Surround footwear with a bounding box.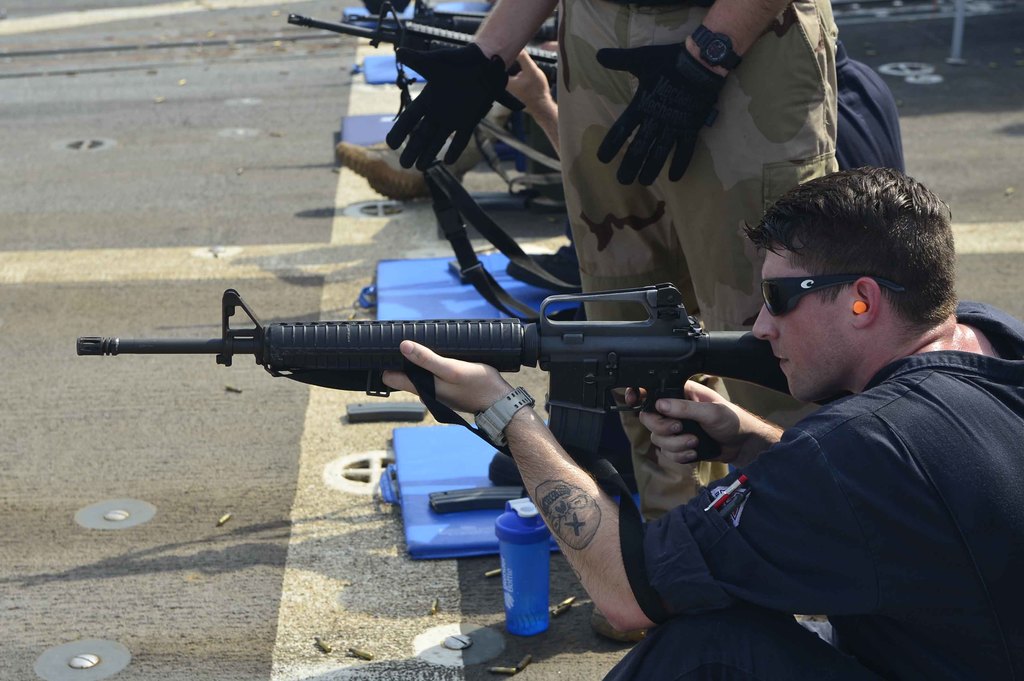
507:240:586:294.
